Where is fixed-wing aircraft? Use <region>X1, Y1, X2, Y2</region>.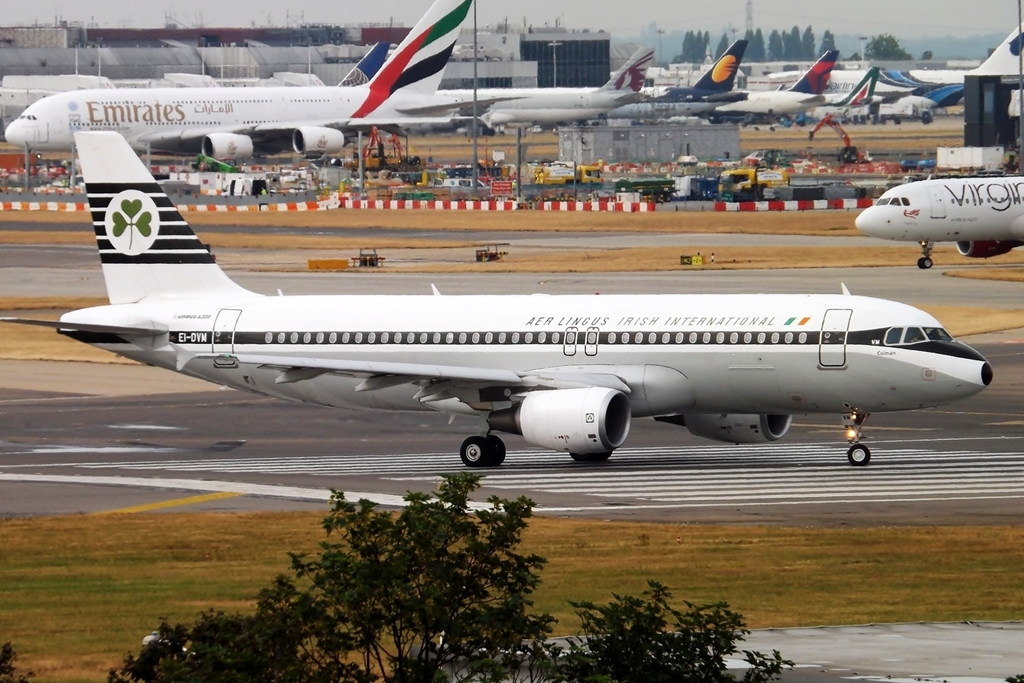
<region>811, 71, 913, 91</region>.
